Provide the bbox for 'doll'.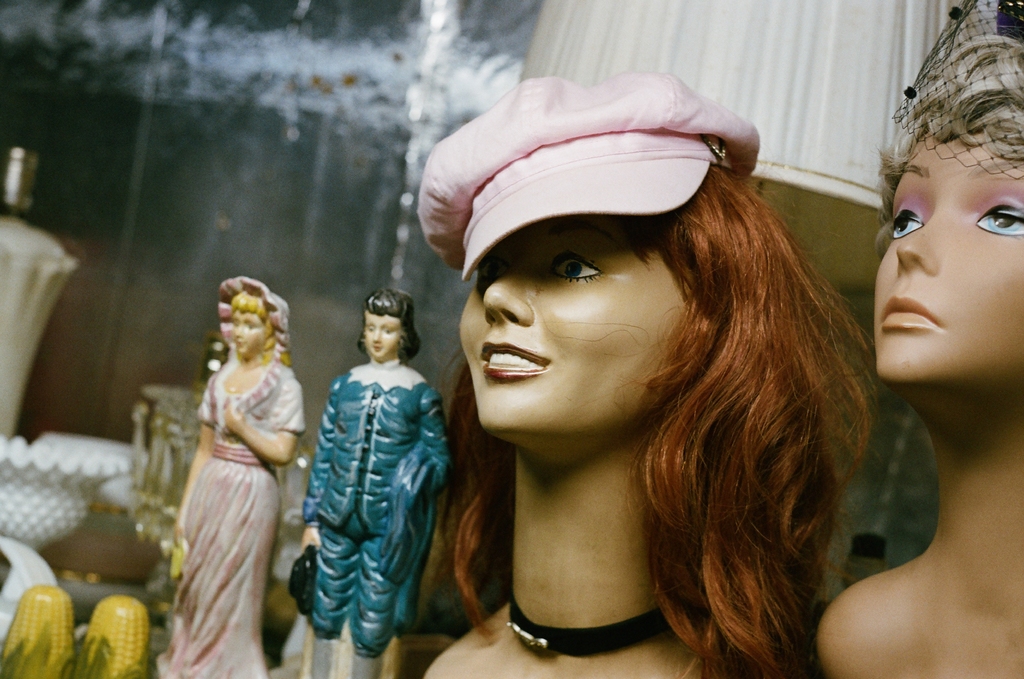
box(299, 291, 451, 678).
